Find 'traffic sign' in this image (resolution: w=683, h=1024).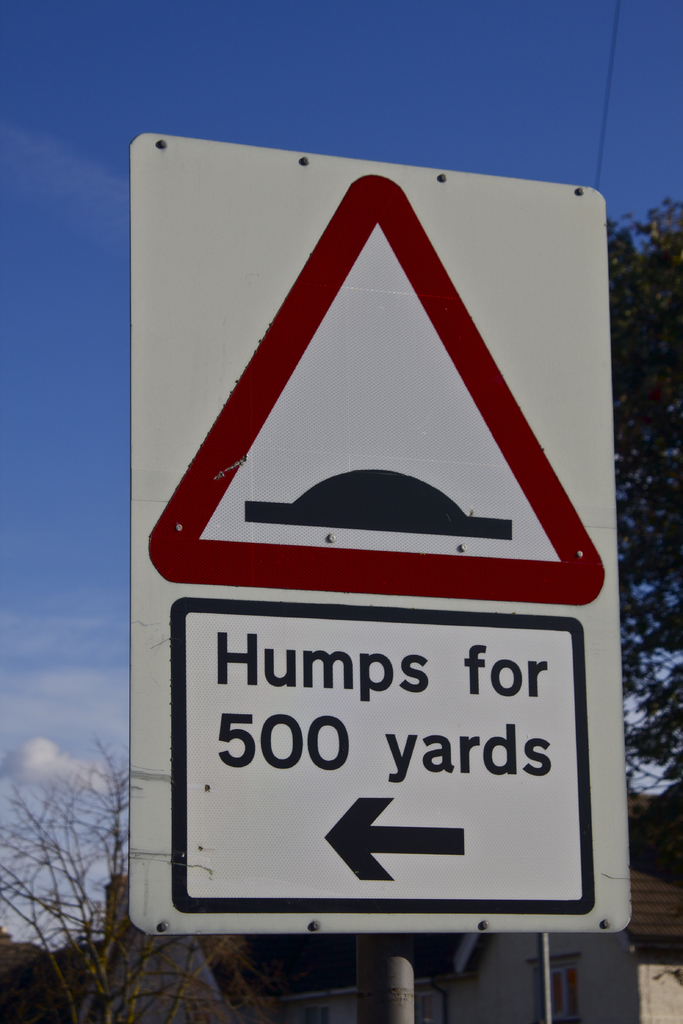
<box>172,591,594,916</box>.
